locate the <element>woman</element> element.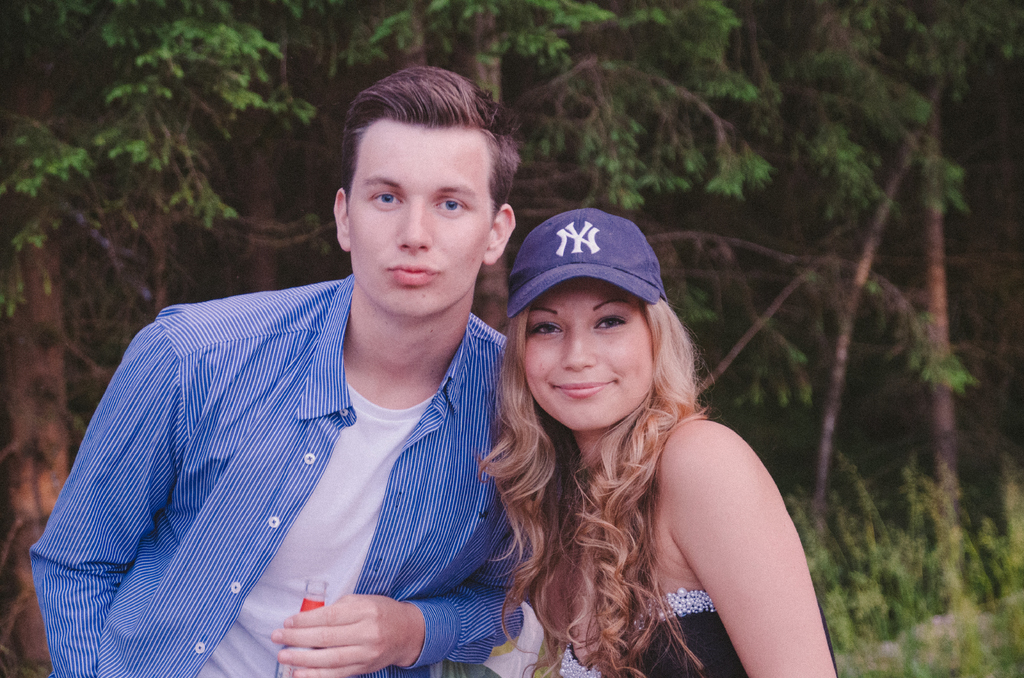
Element bbox: 452,221,823,670.
